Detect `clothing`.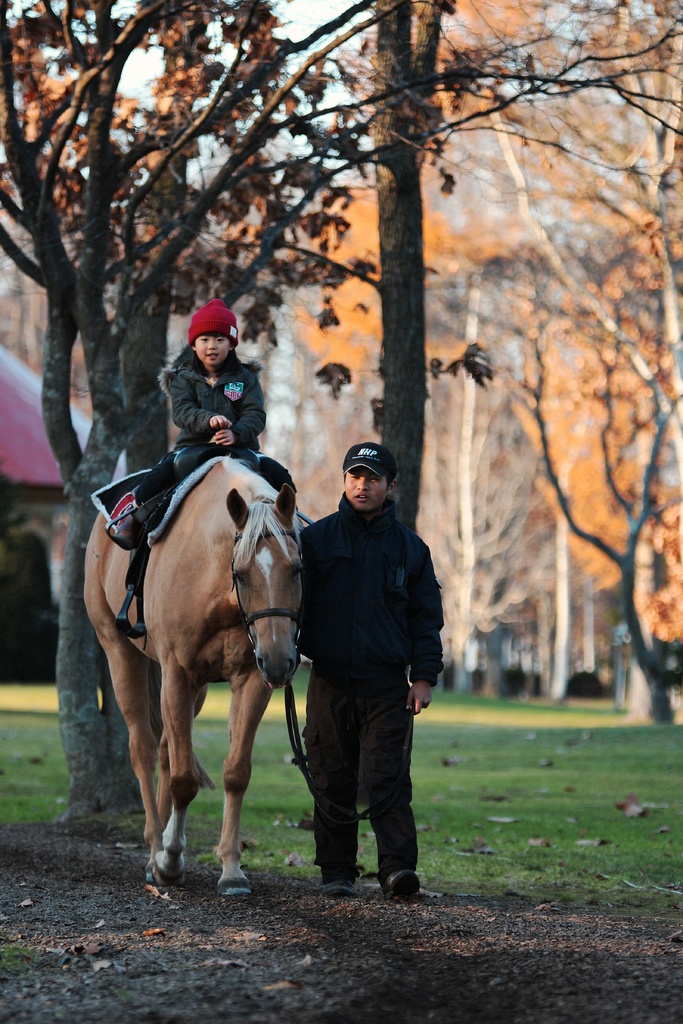
Detected at x1=114, y1=335, x2=317, y2=538.
